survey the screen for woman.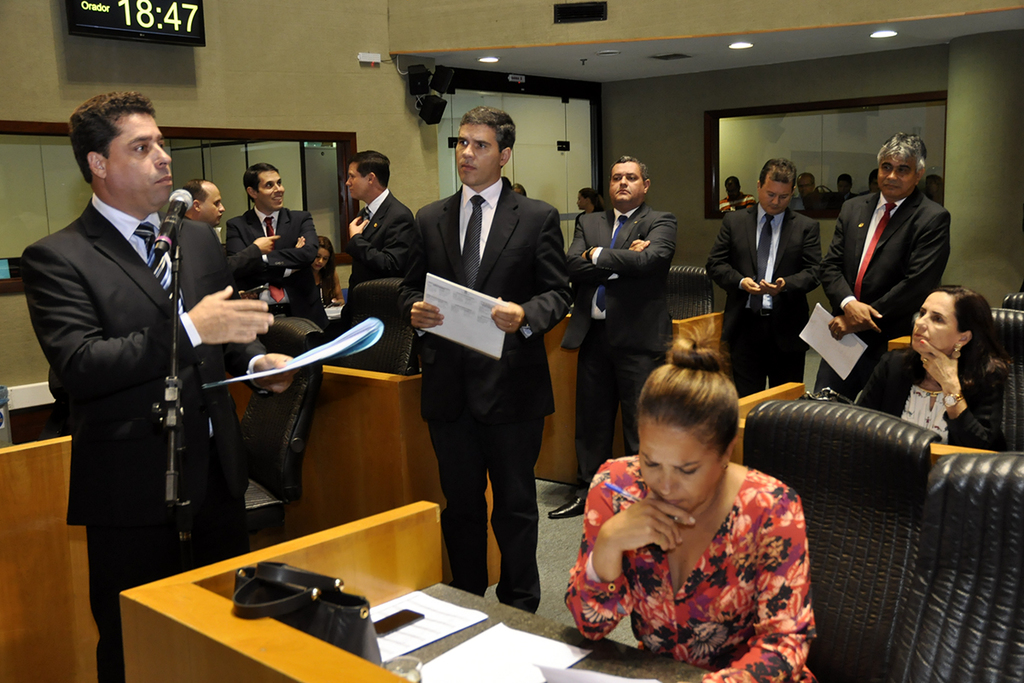
Survey found: Rect(924, 177, 945, 212).
